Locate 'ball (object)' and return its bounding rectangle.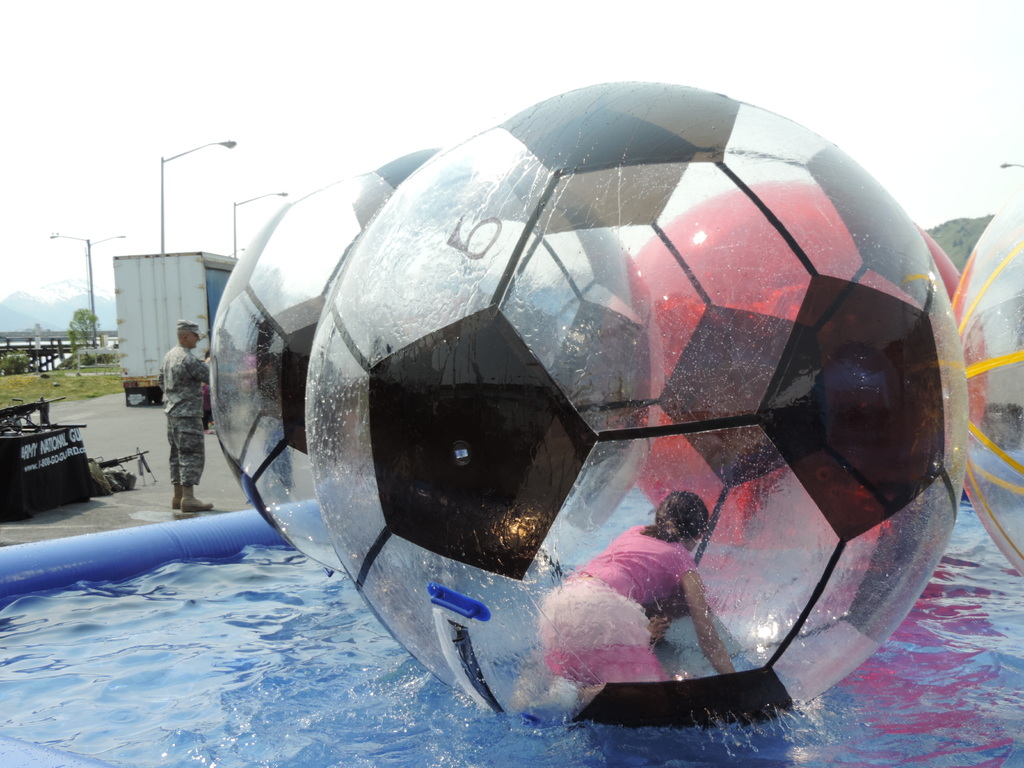
BBox(639, 178, 977, 545).
